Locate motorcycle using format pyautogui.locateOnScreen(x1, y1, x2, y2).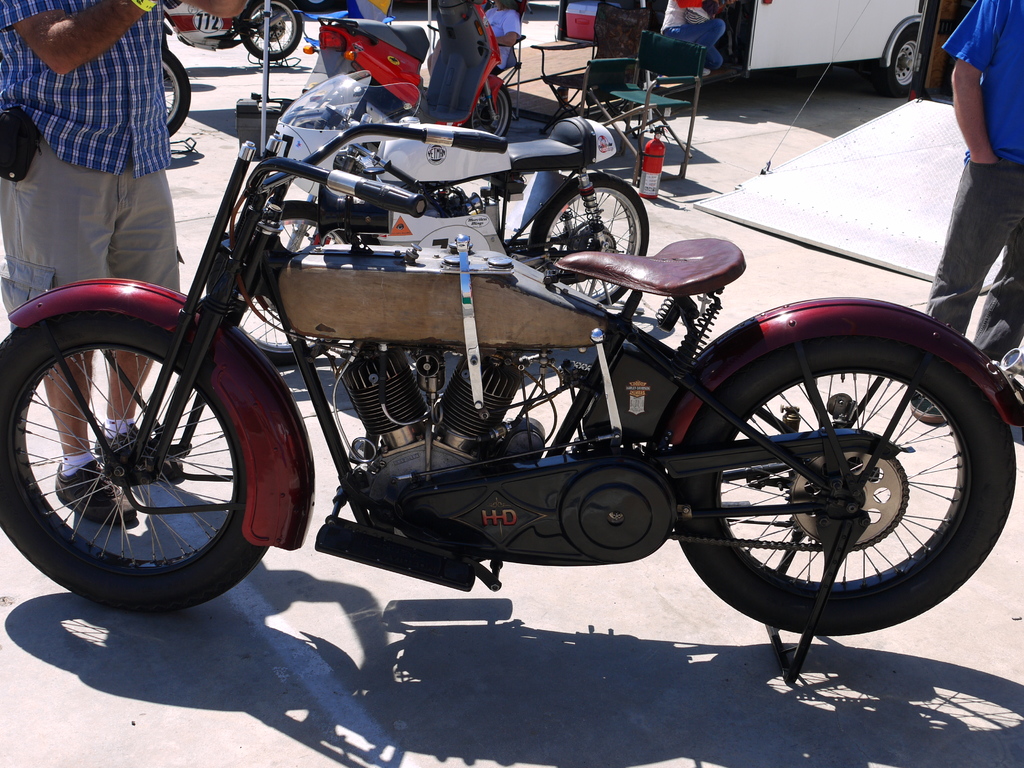
pyautogui.locateOnScreen(203, 63, 644, 368).
